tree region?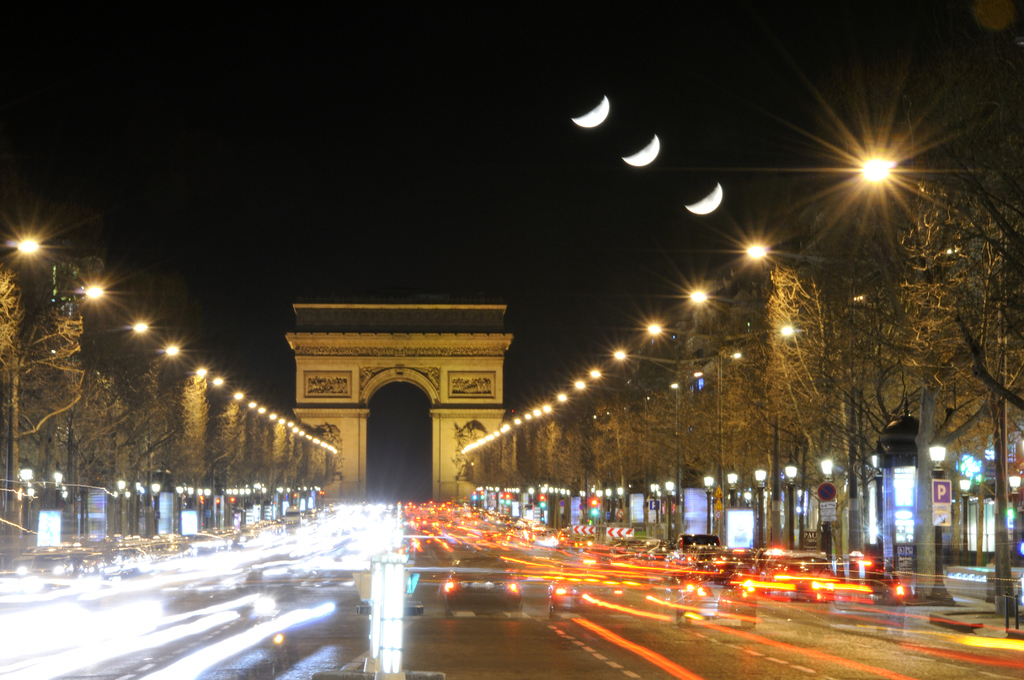
bbox=[61, 324, 178, 531]
